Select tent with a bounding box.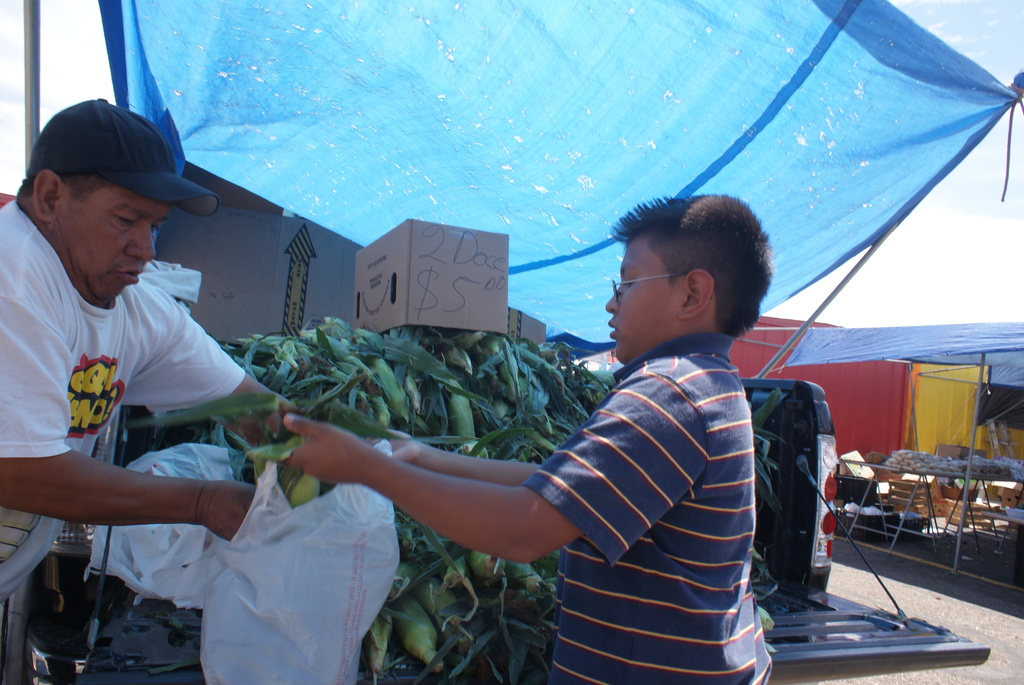
{"left": 18, "top": 0, "right": 1023, "bottom": 452}.
